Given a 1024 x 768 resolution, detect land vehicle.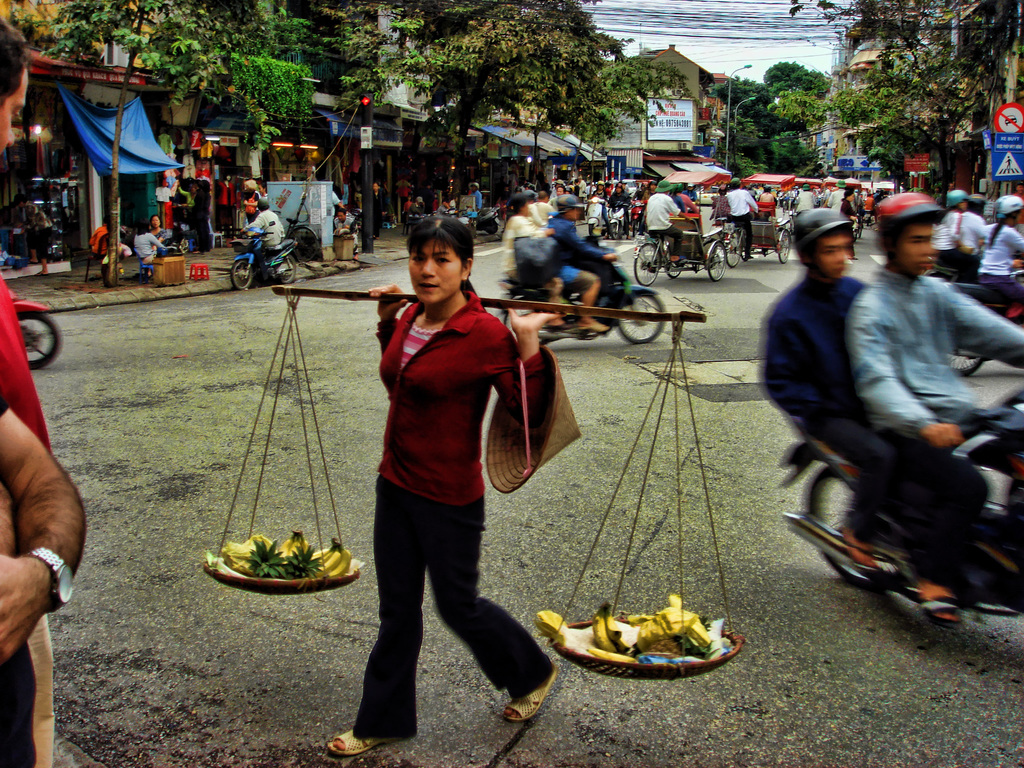
(862, 178, 899, 200).
